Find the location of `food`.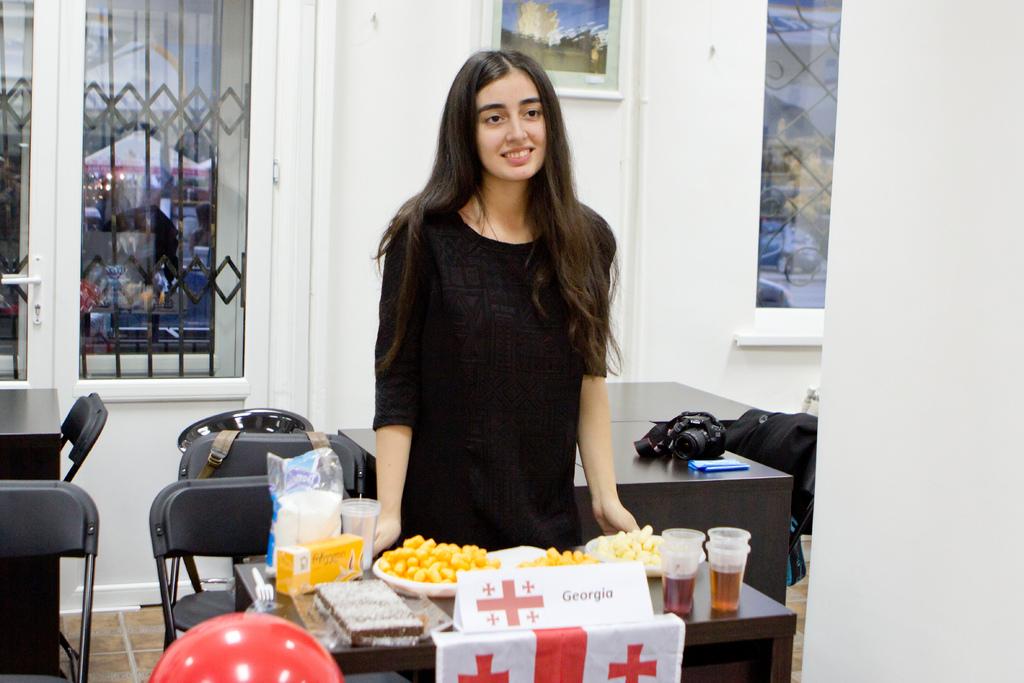
Location: 312, 582, 428, 648.
